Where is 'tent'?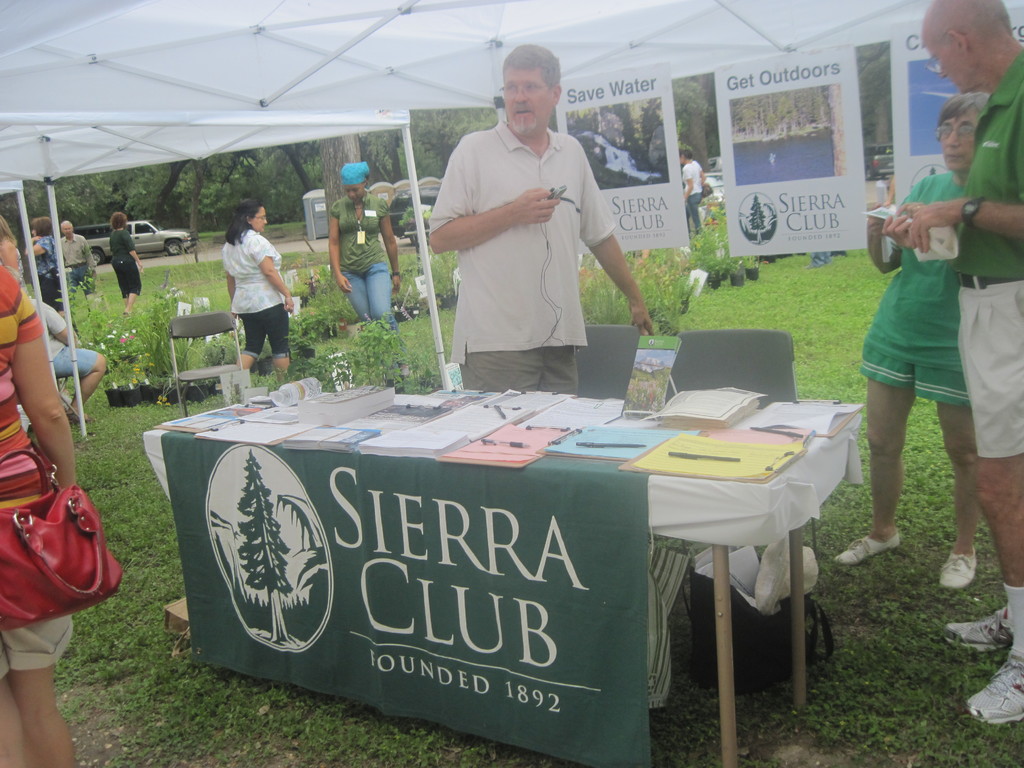
locate(0, 0, 1021, 393).
